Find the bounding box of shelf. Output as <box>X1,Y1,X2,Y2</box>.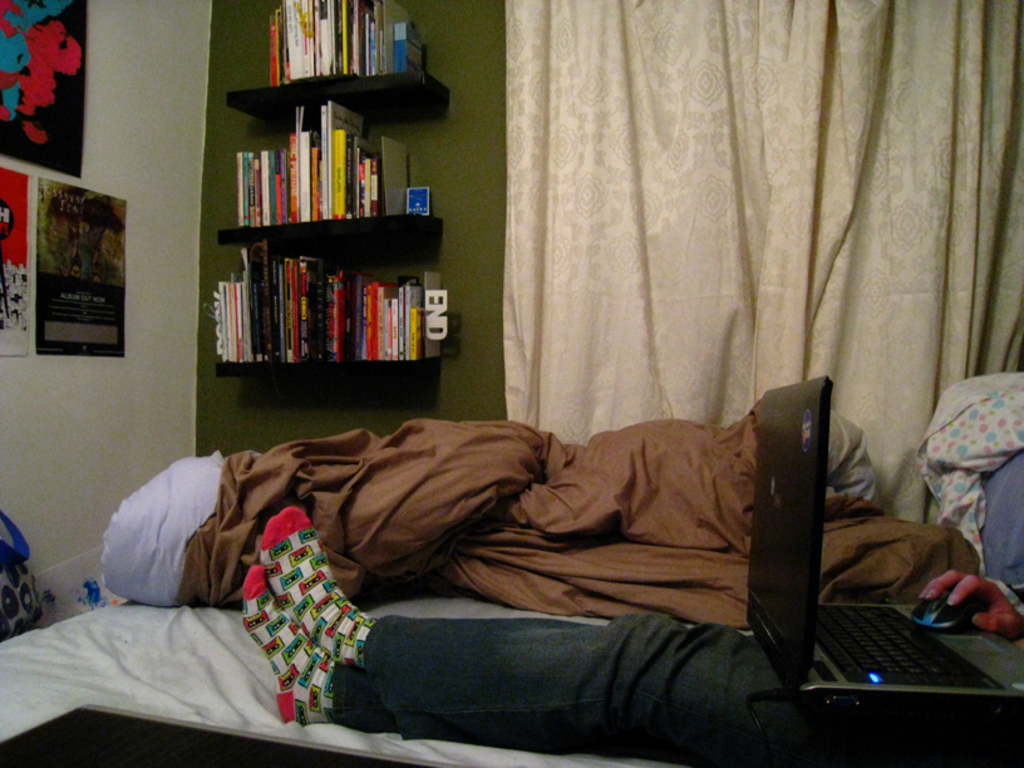
<box>206,10,451,415</box>.
